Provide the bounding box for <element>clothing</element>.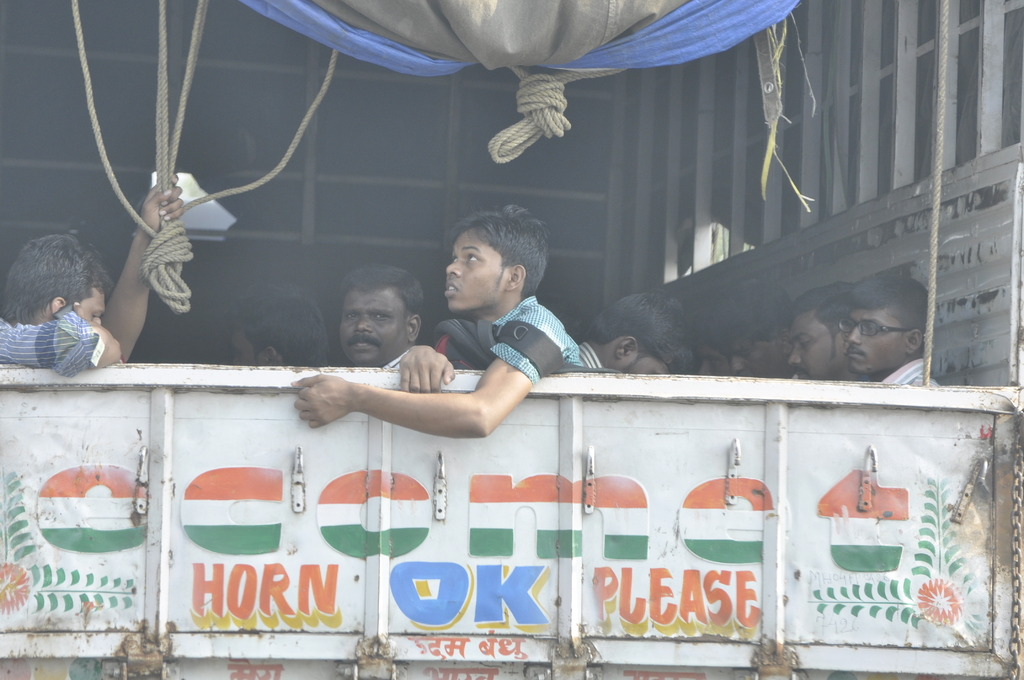
locate(10, 259, 143, 384).
